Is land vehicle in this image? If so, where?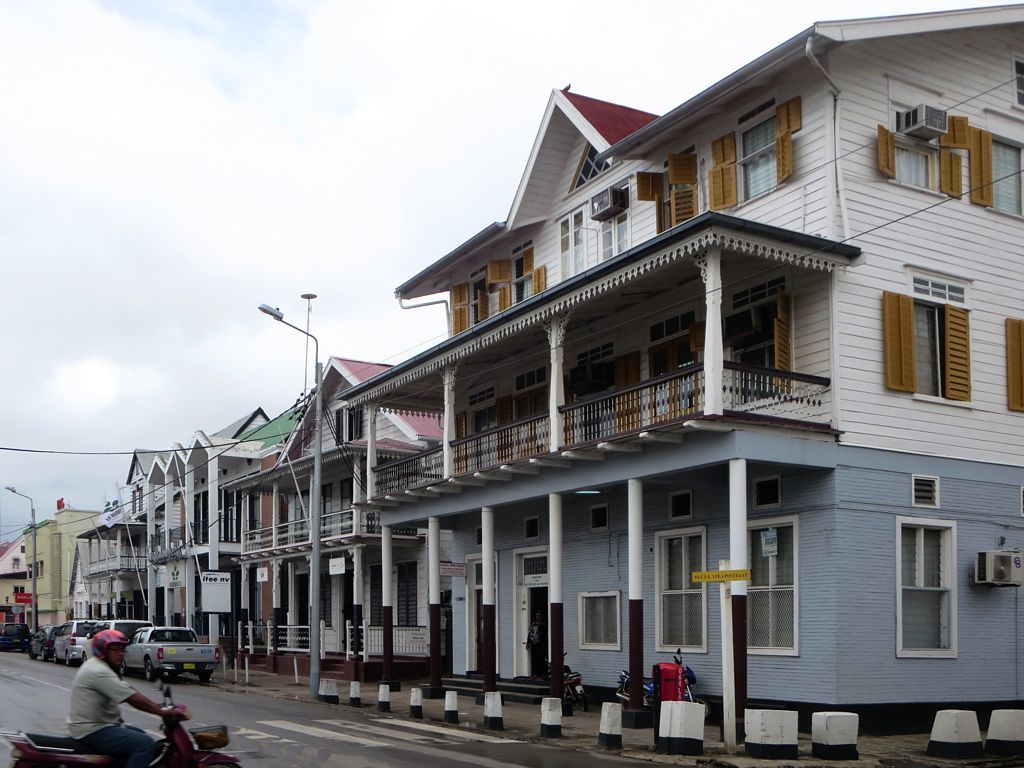
Yes, at locate(614, 647, 715, 729).
